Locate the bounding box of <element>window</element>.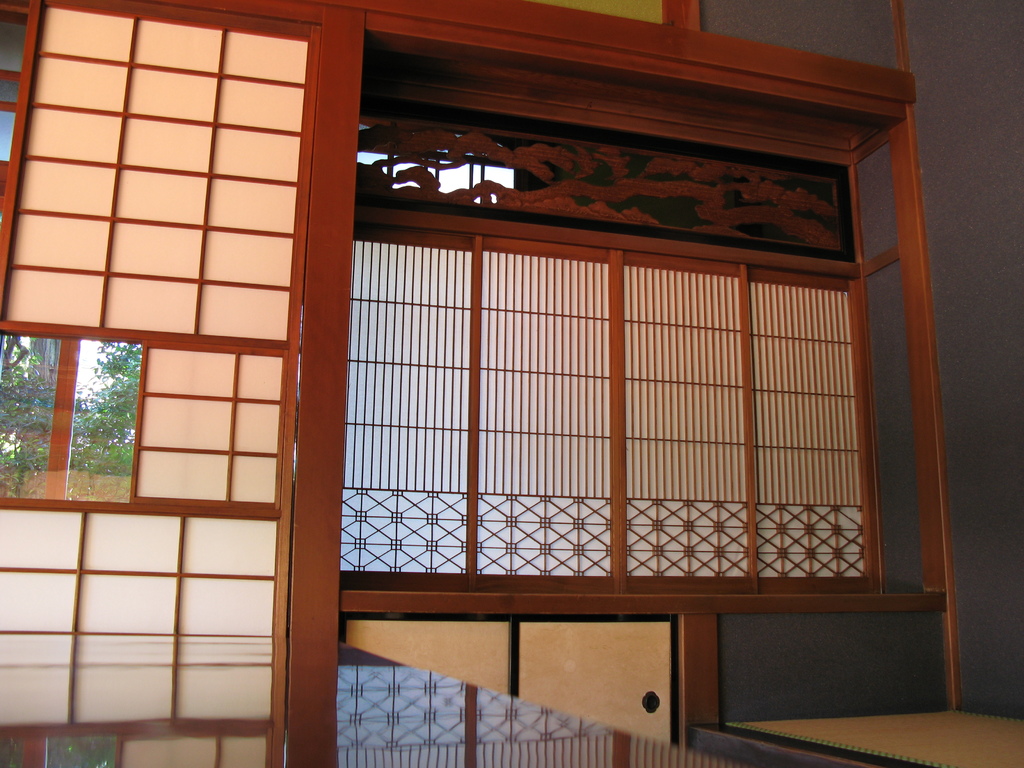
Bounding box: bbox(0, 0, 316, 767).
